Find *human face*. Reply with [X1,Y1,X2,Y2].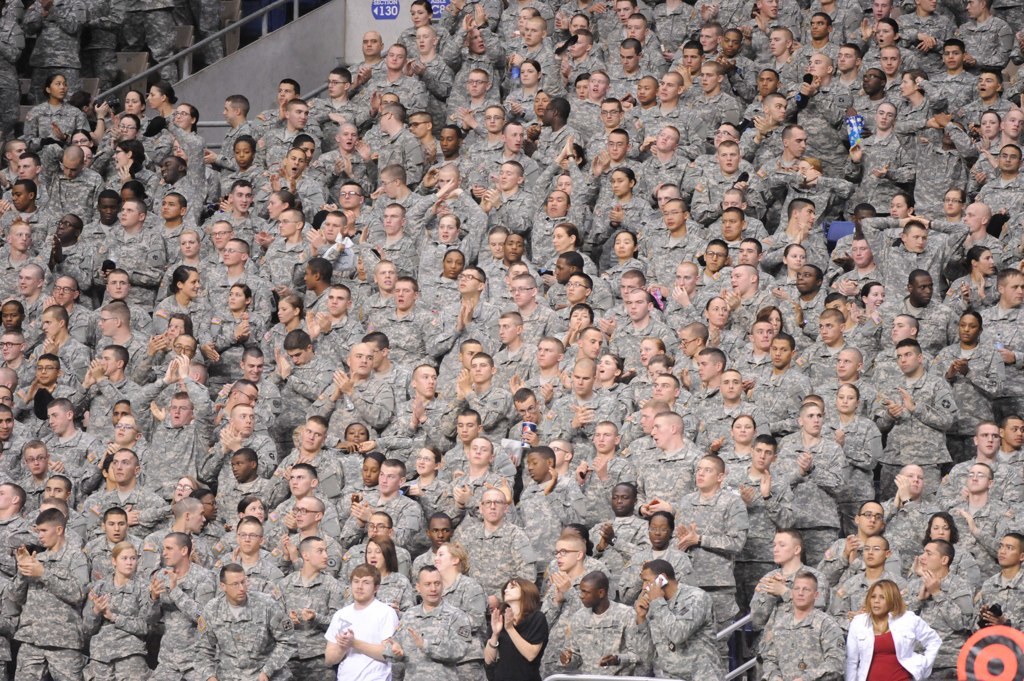
[480,103,507,131].
